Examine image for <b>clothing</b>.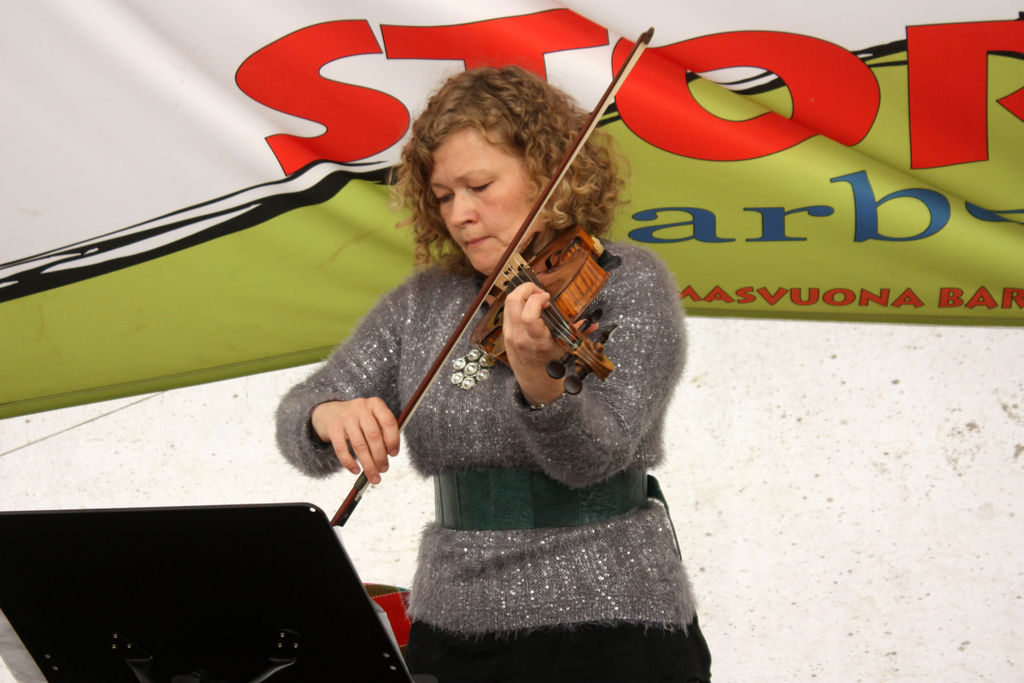
Examination result: <bbox>304, 194, 696, 633</bbox>.
